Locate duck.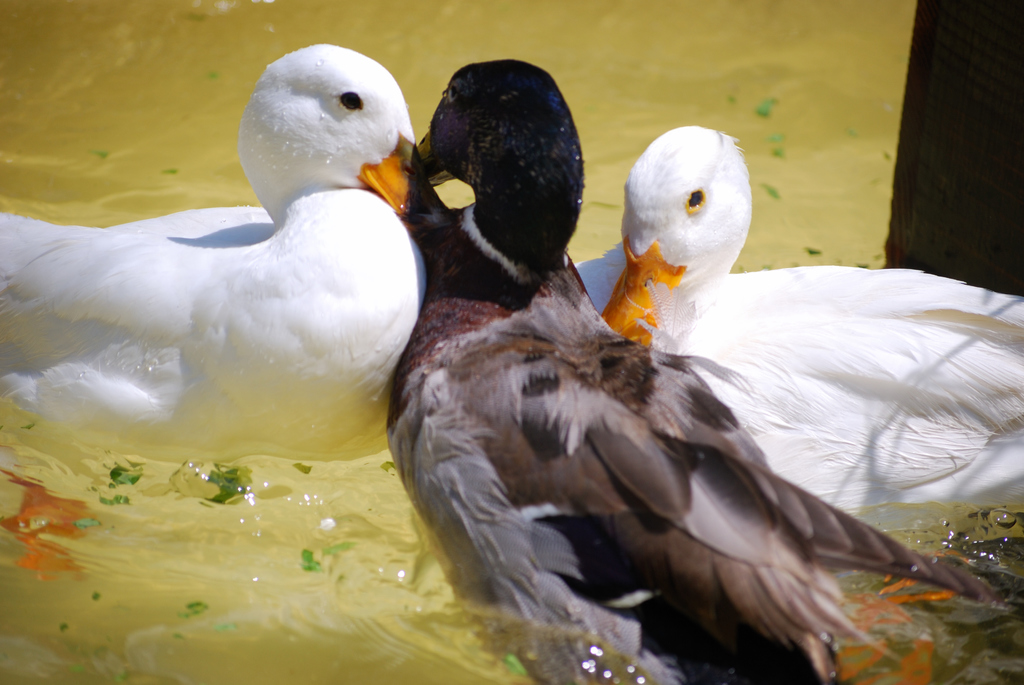
Bounding box: bbox(386, 66, 982, 684).
